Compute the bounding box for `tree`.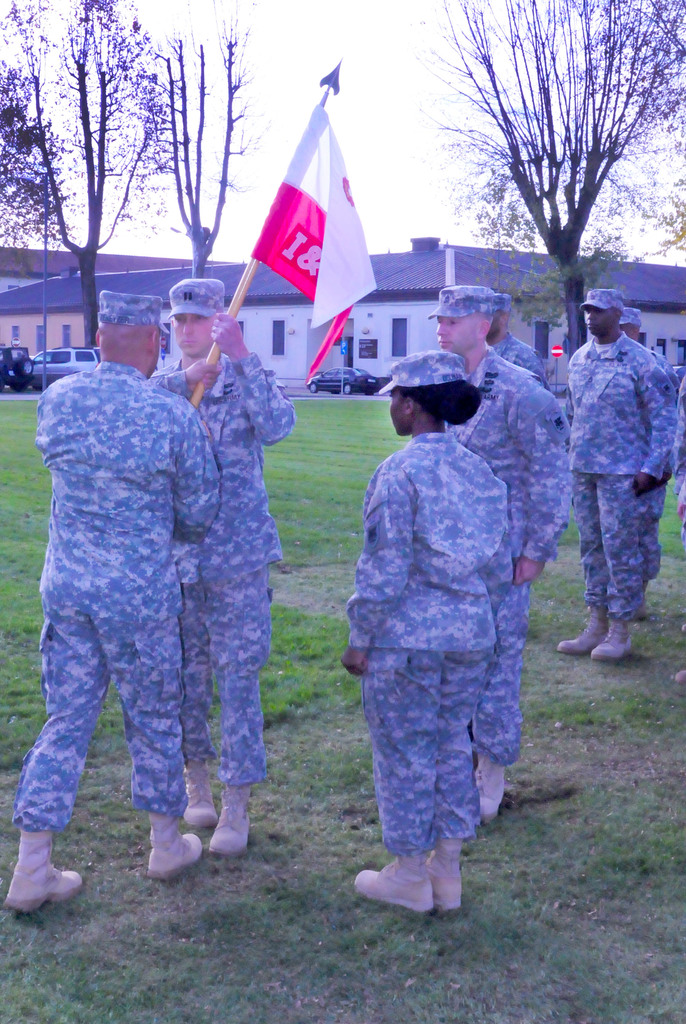
<region>410, 0, 685, 364</region>.
